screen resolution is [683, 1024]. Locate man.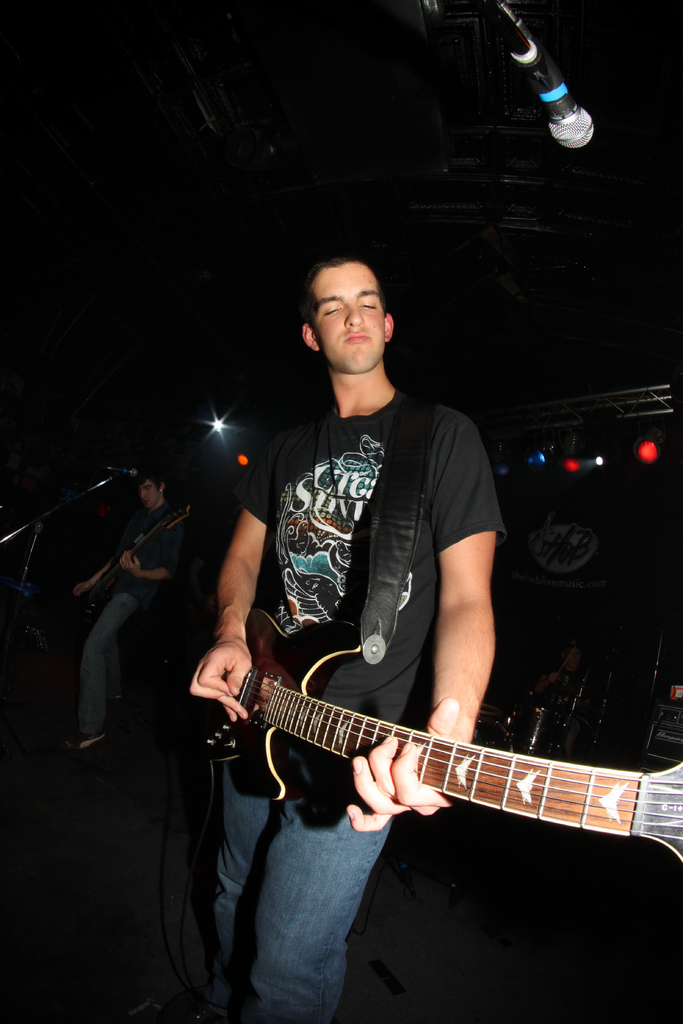
bbox(192, 221, 564, 888).
